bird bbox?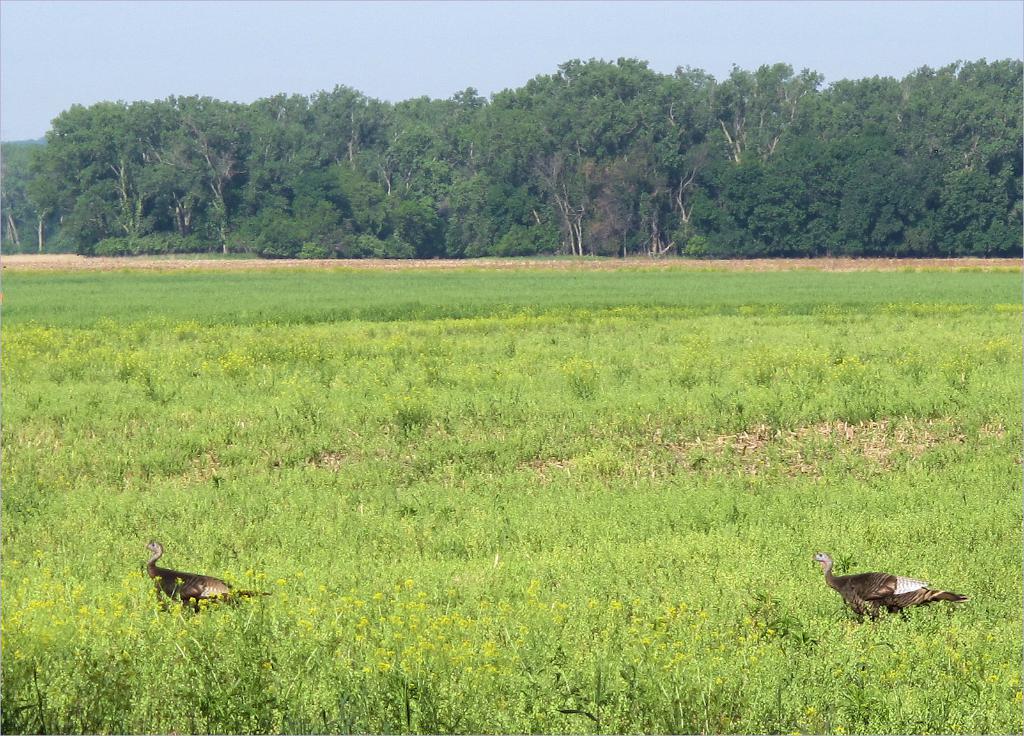
813 552 961 629
